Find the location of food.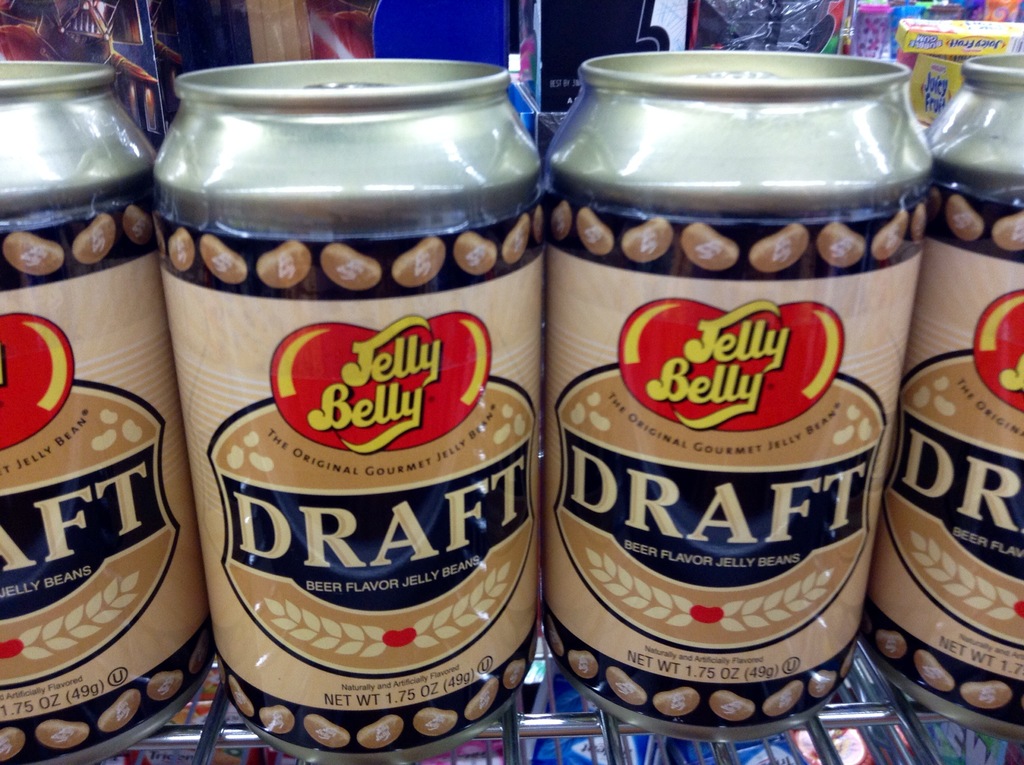
Location: <box>618,213,674,264</box>.
